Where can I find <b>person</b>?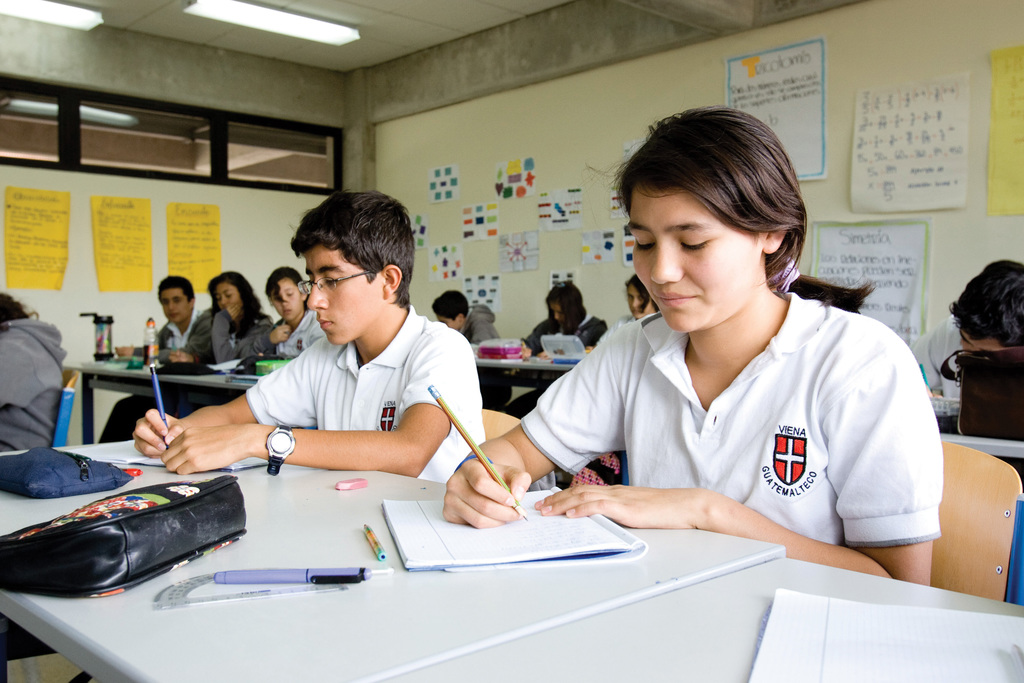
You can find it at (126, 192, 493, 473).
